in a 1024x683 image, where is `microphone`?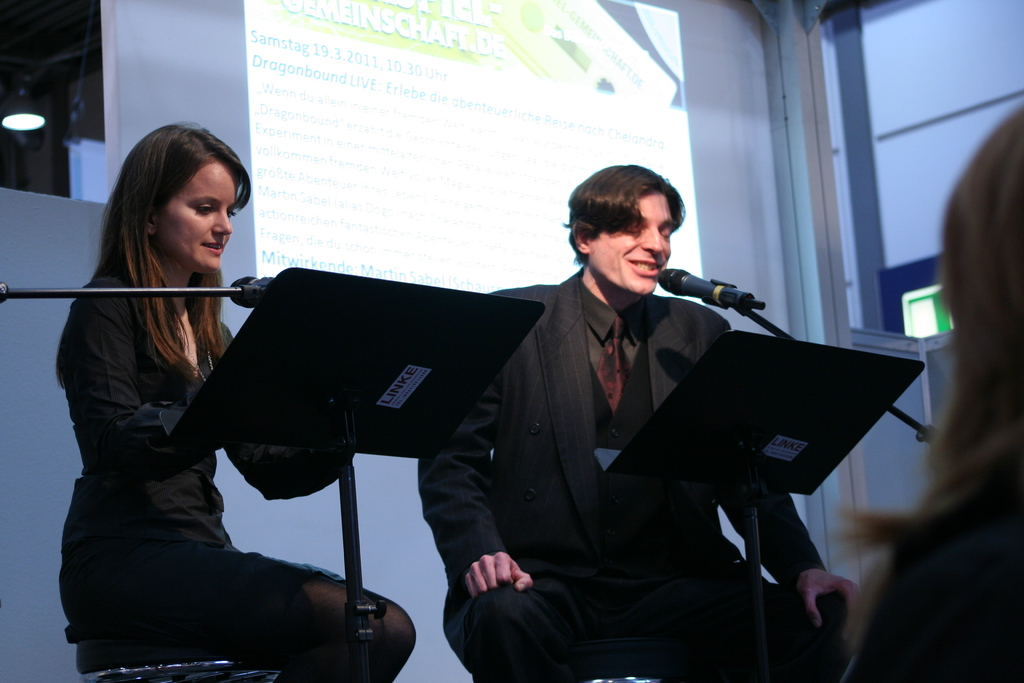
locate(654, 256, 763, 311).
